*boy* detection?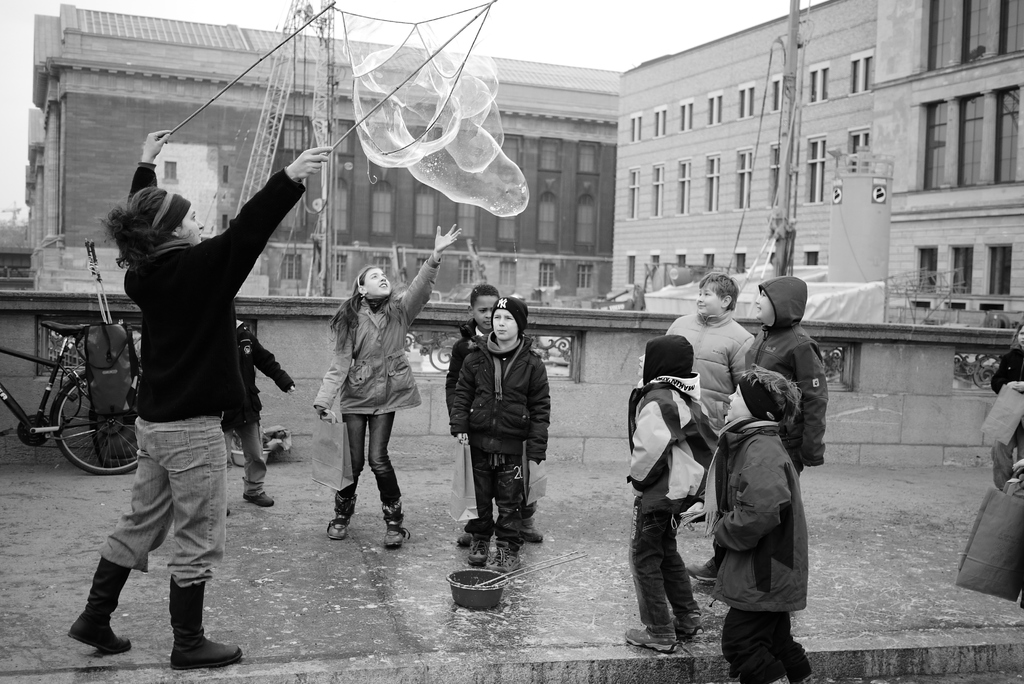
[621, 334, 703, 651]
